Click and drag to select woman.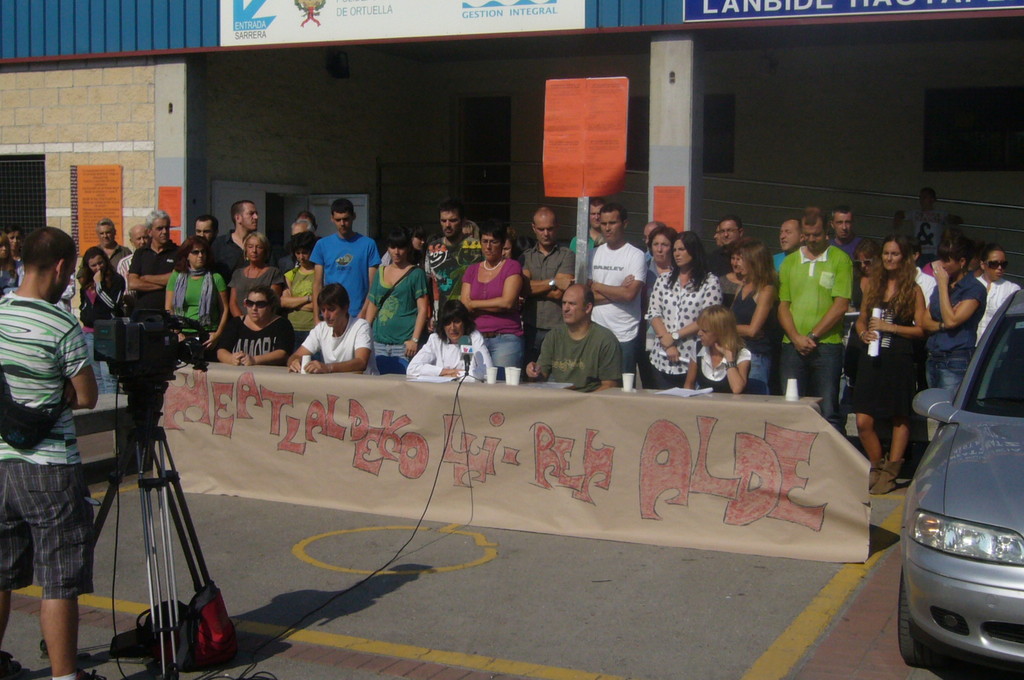
Selection: locate(76, 248, 122, 389).
